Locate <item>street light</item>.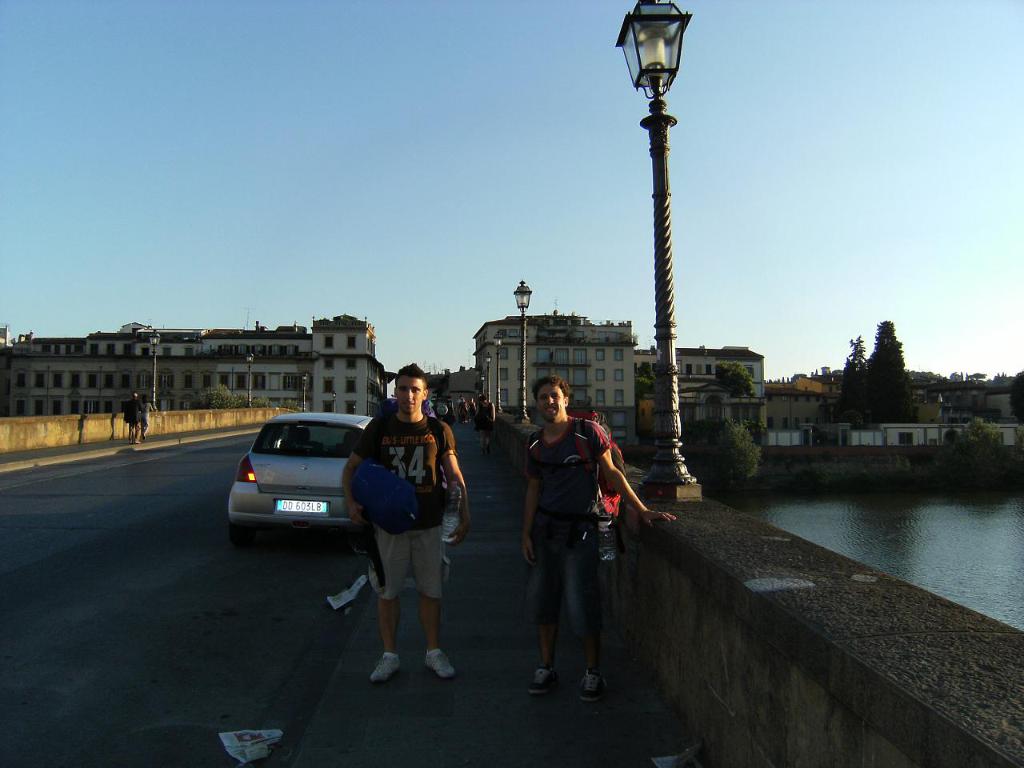
Bounding box: <region>331, 388, 337, 416</region>.
